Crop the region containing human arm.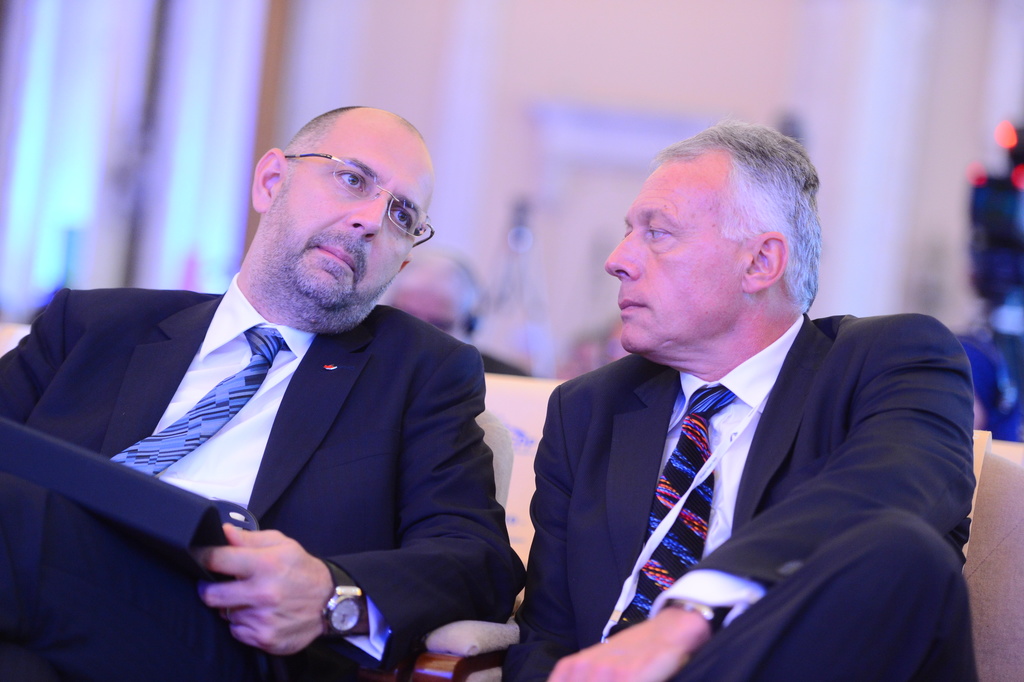
Crop region: left=175, top=338, right=527, bottom=660.
